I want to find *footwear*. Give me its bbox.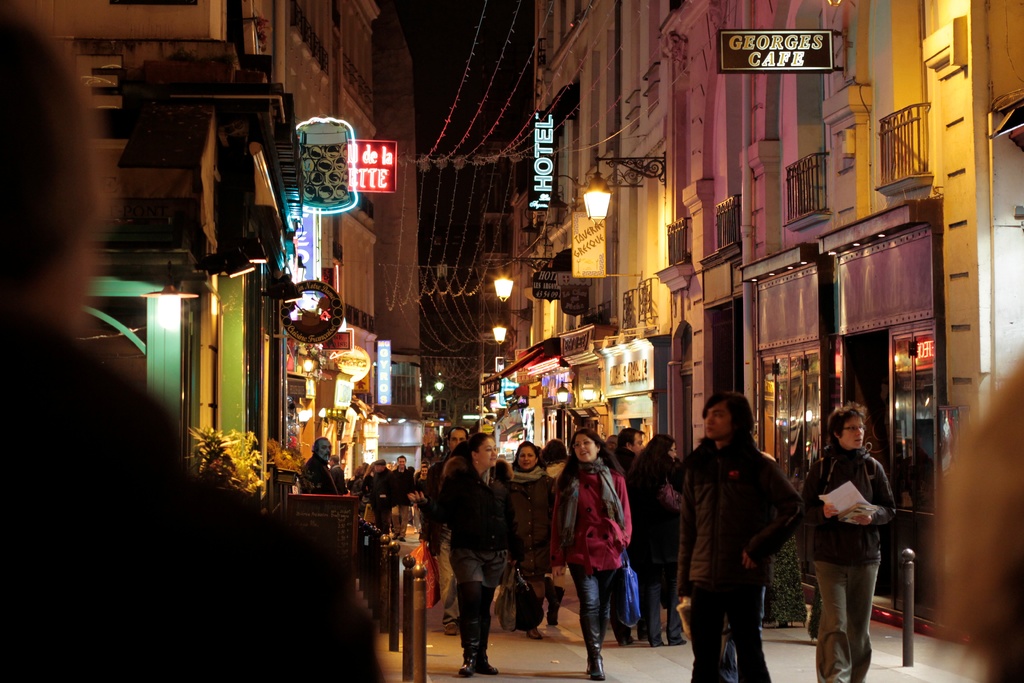
[476,660,500,674].
